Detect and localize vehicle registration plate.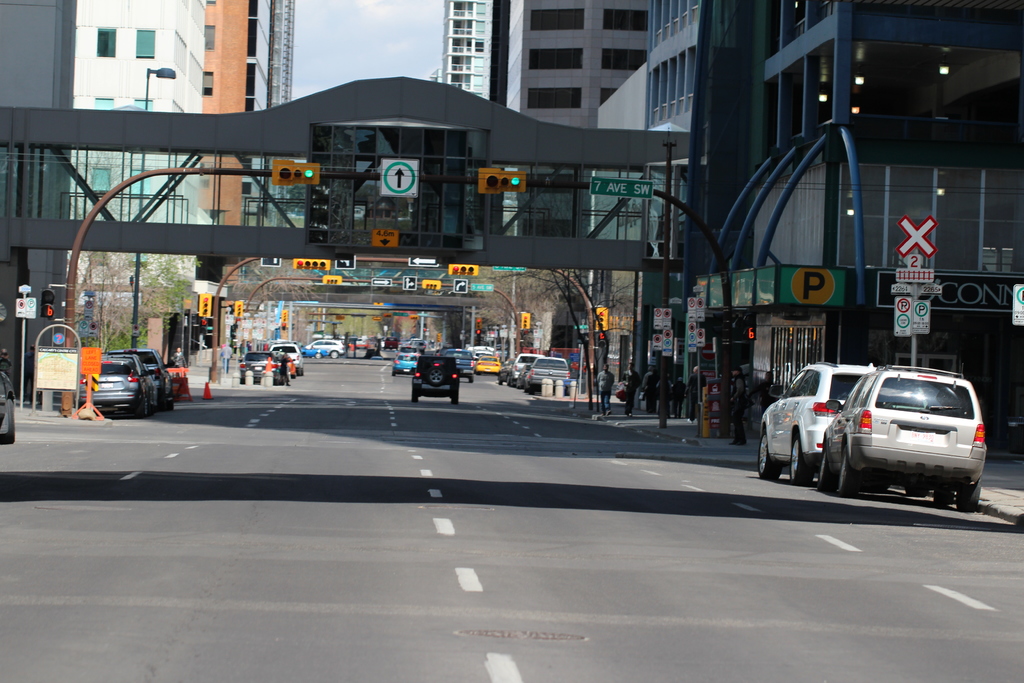
Localized at box=[896, 429, 949, 447].
